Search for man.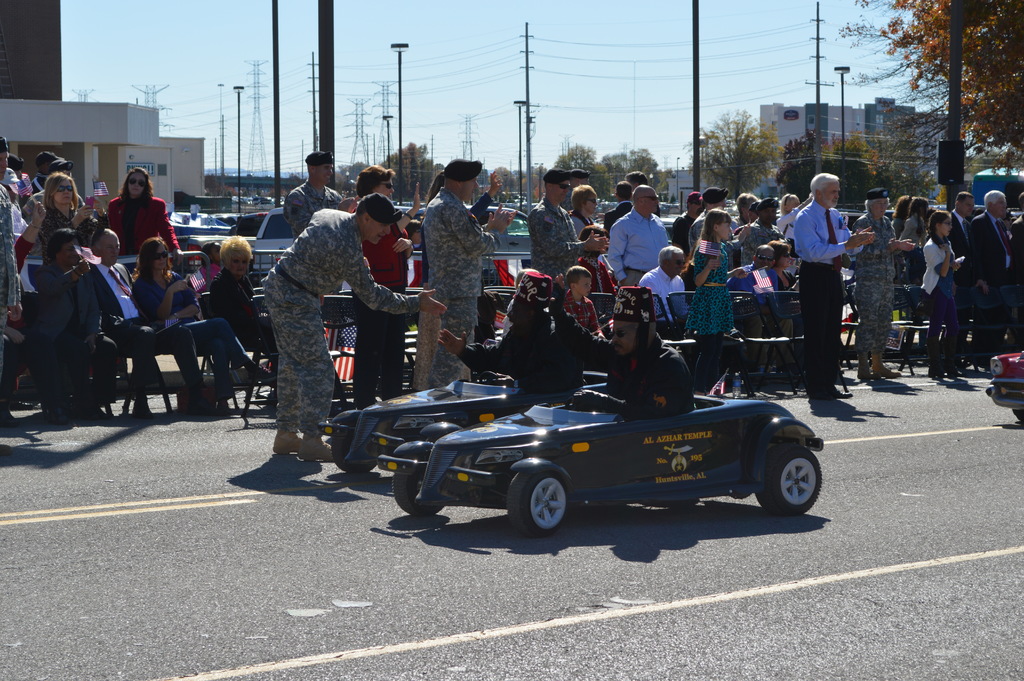
Found at (50, 158, 90, 191).
